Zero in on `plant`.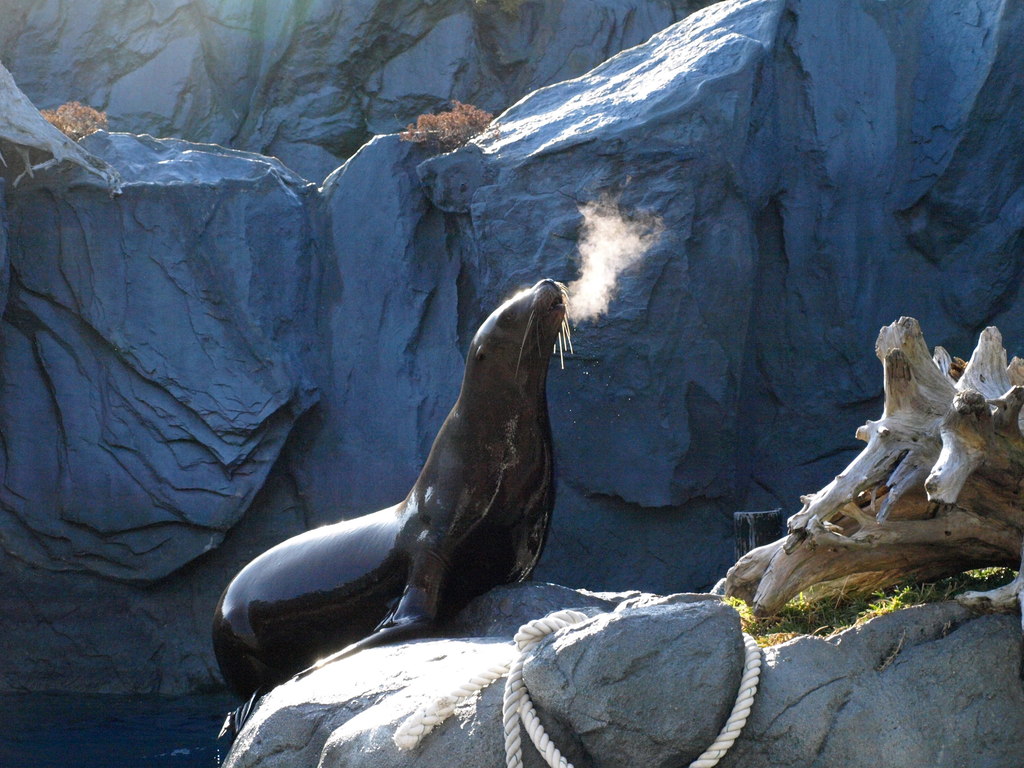
Zeroed in: [38, 98, 115, 144].
